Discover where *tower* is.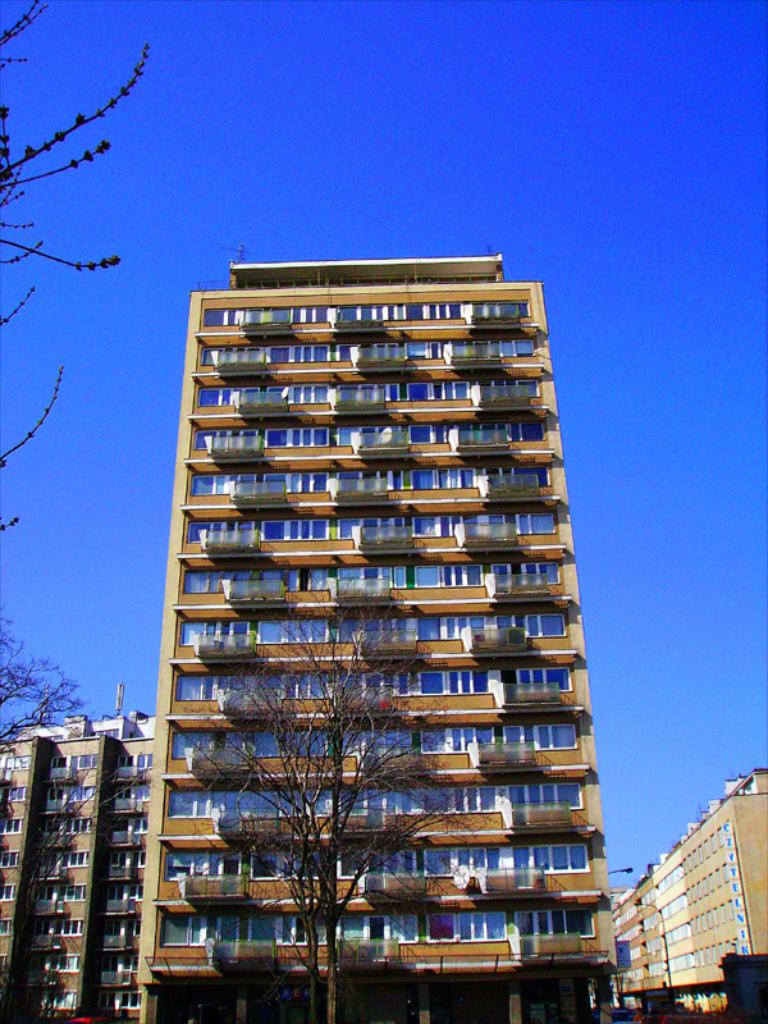
Discovered at <bbox>0, 705, 163, 1023</bbox>.
